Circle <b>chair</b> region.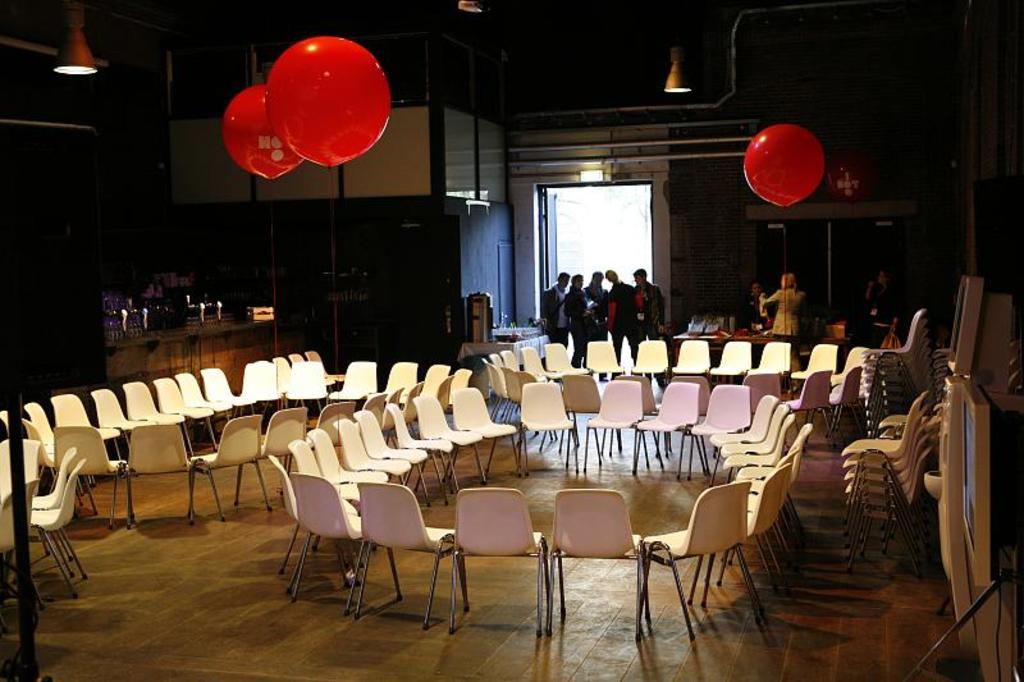
Region: box(404, 361, 452, 393).
